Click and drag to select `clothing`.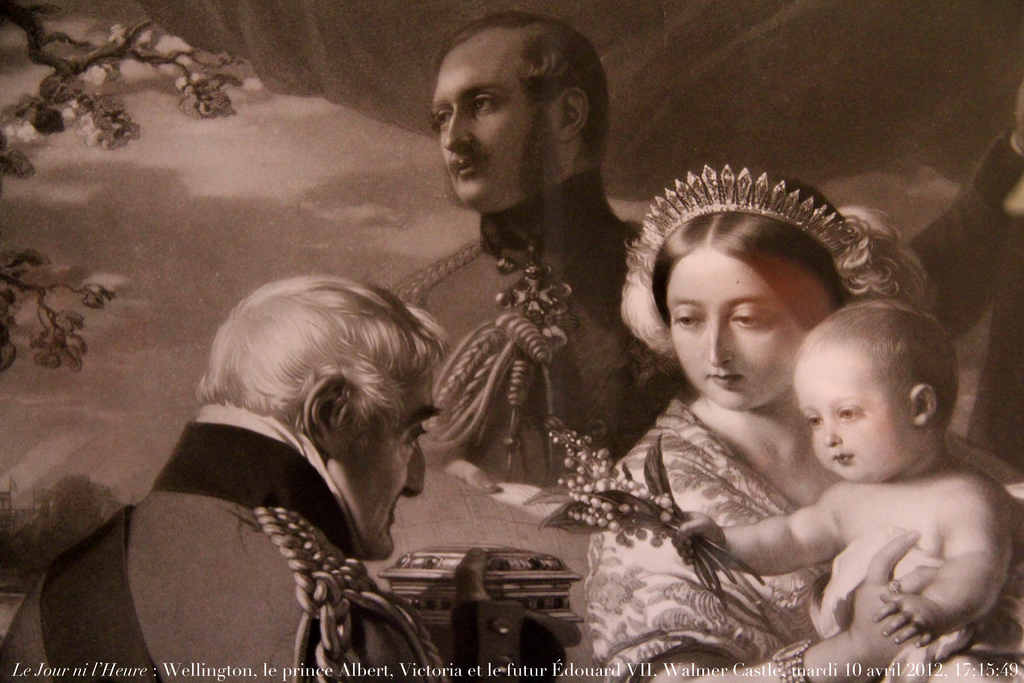
Selection: bbox=[392, 171, 643, 494].
